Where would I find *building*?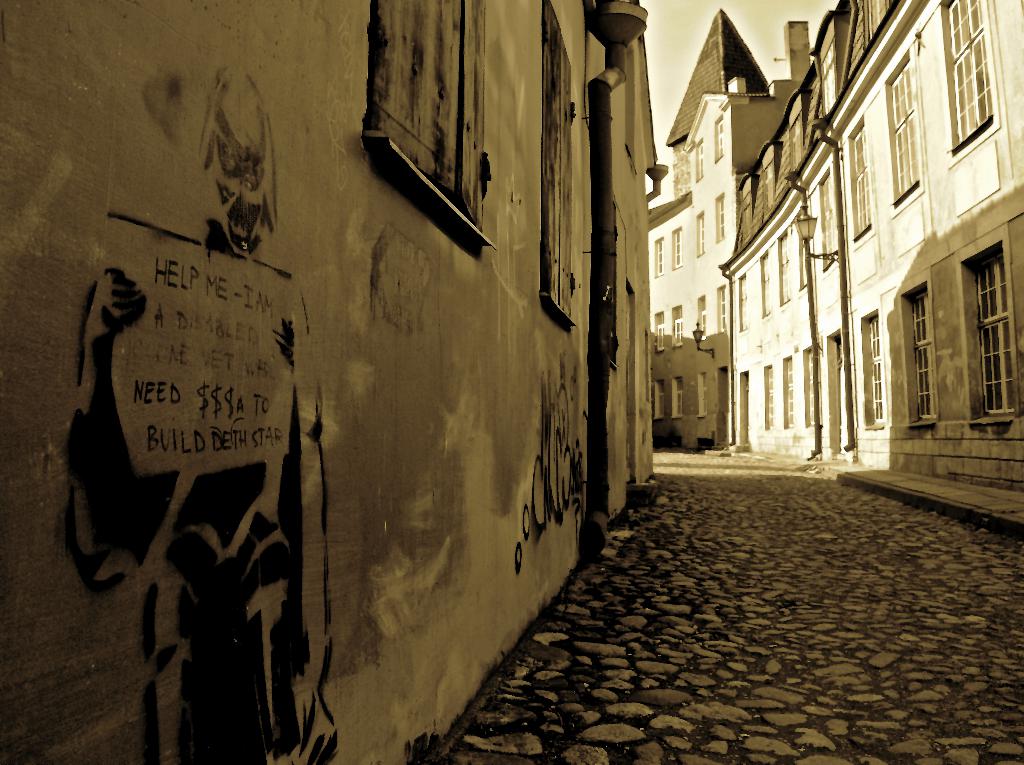
At 0 0 660 764.
